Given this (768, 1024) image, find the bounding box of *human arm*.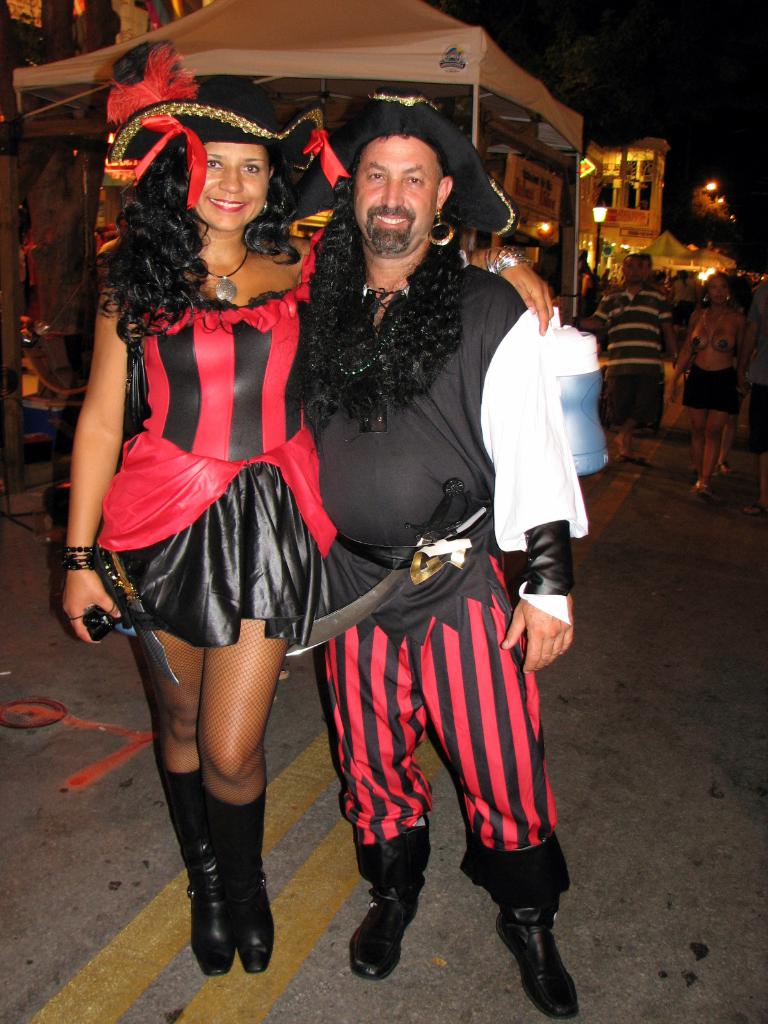
bbox=(585, 292, 625, 332).
